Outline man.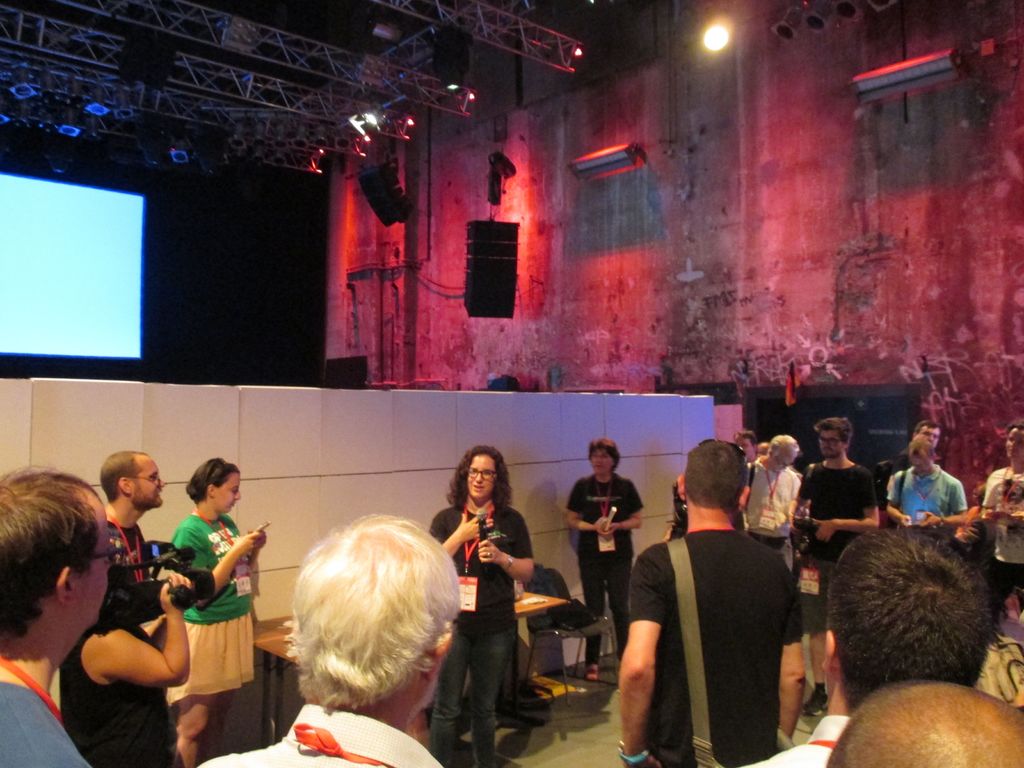
Outline: (x1=102, y1=450, x2=168, y2=581).
